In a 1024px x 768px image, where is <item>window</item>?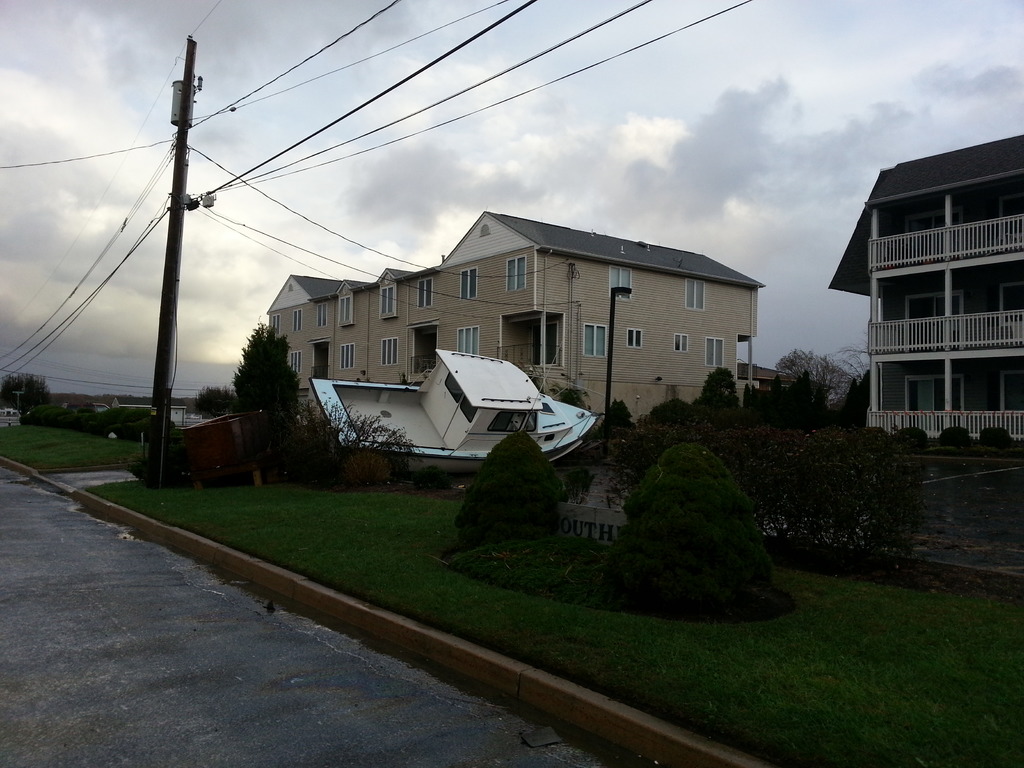
x1=676 y1=332 x2=689 y2=350.
